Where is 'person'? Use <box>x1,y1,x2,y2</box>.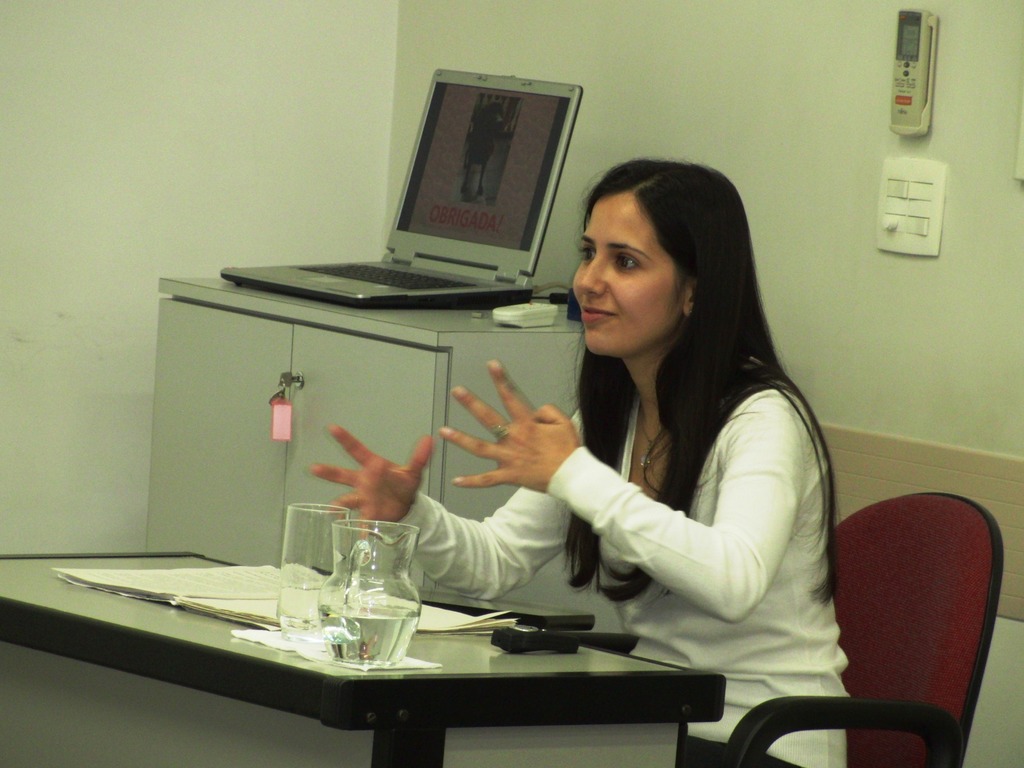
<box>308,154,851,767</box>.
